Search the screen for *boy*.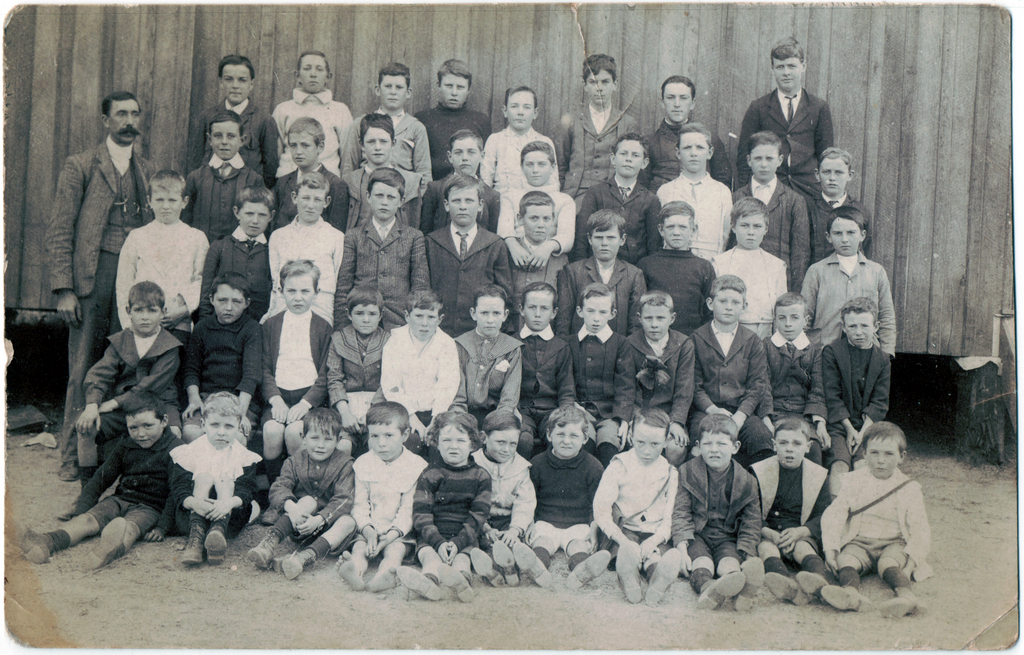
Found at rect(193, 269, 271, 459).
